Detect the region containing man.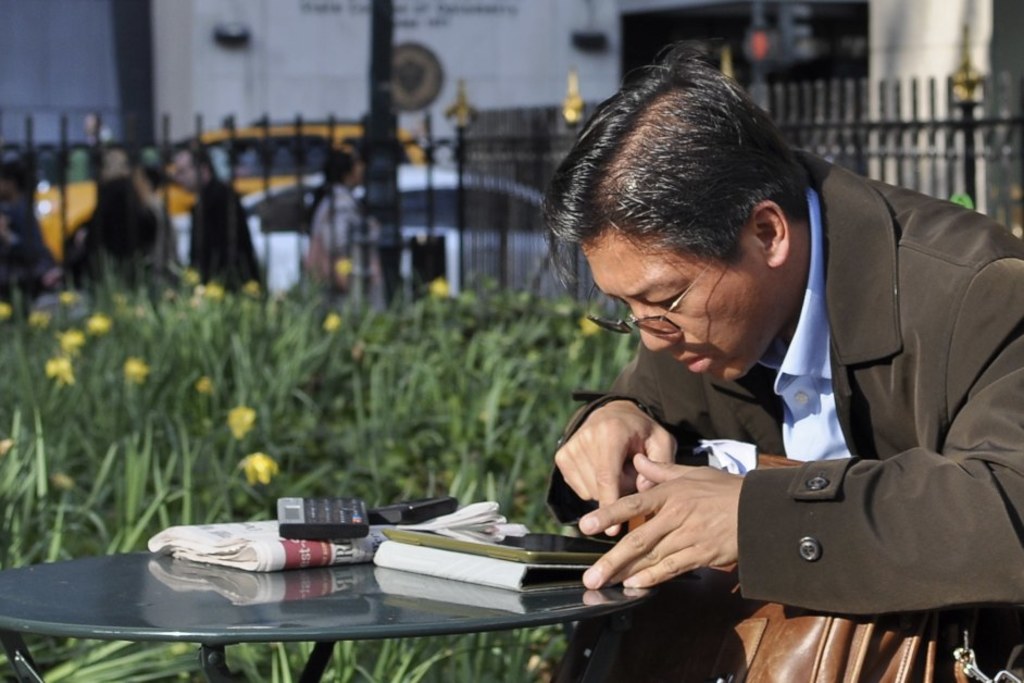
174,140,264,302.
